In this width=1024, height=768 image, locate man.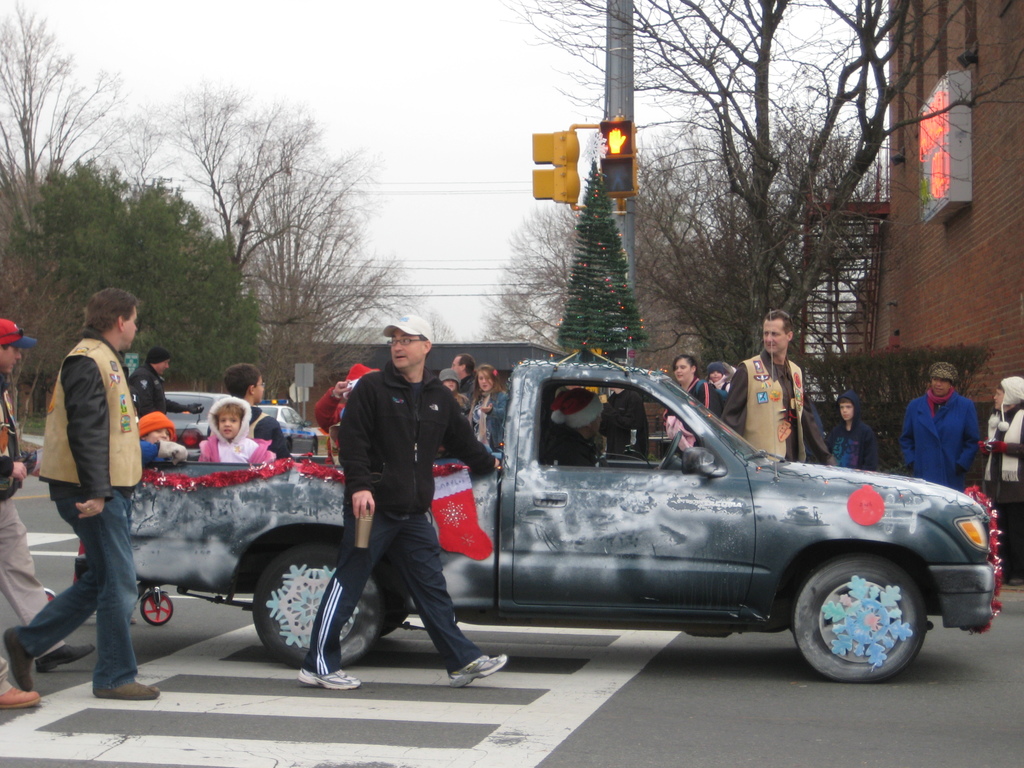
Bounding box: bbox=(0, 319, 94, 673).
